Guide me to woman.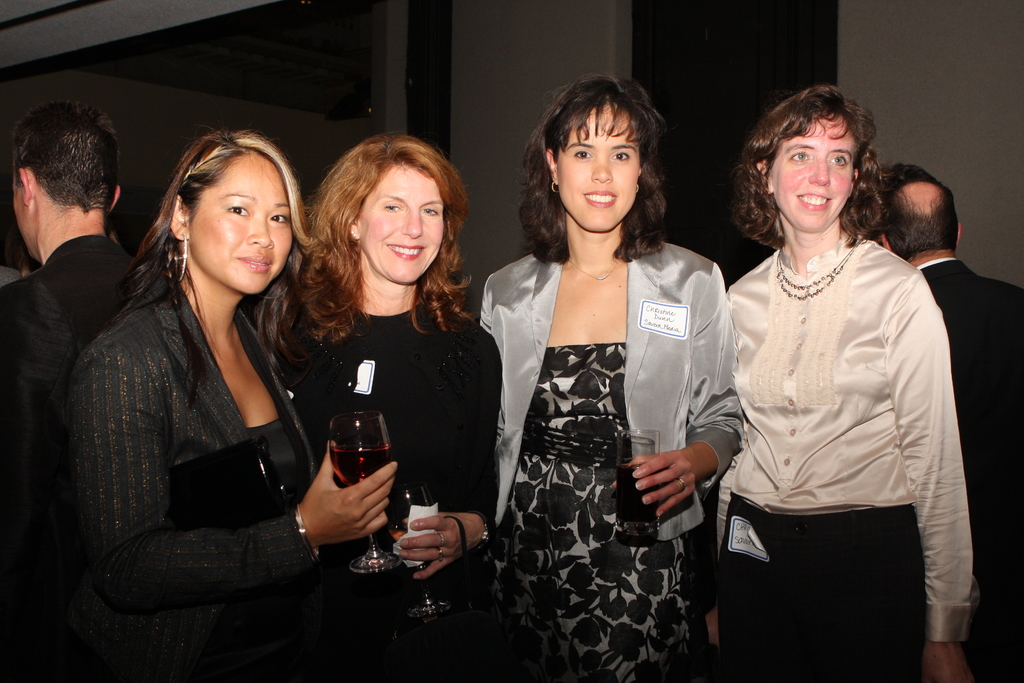
Guidance: crop(468, 74, 732, 678).
